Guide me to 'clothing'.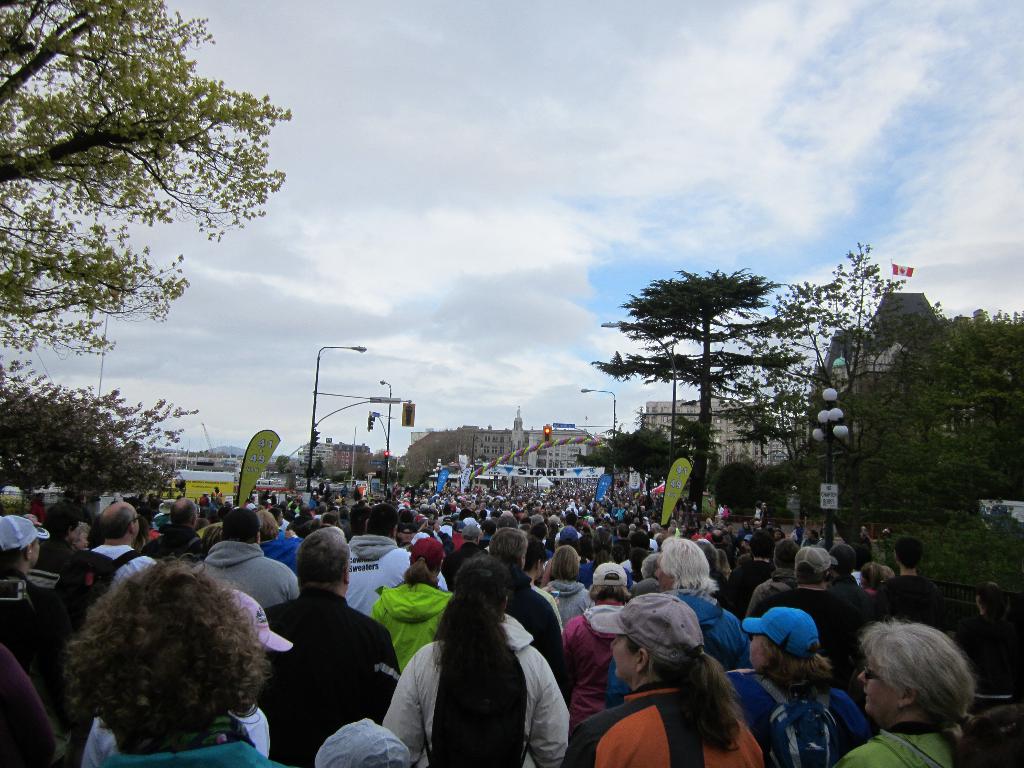
Guidance: left=0, top=568, right=66, bottom=640.
